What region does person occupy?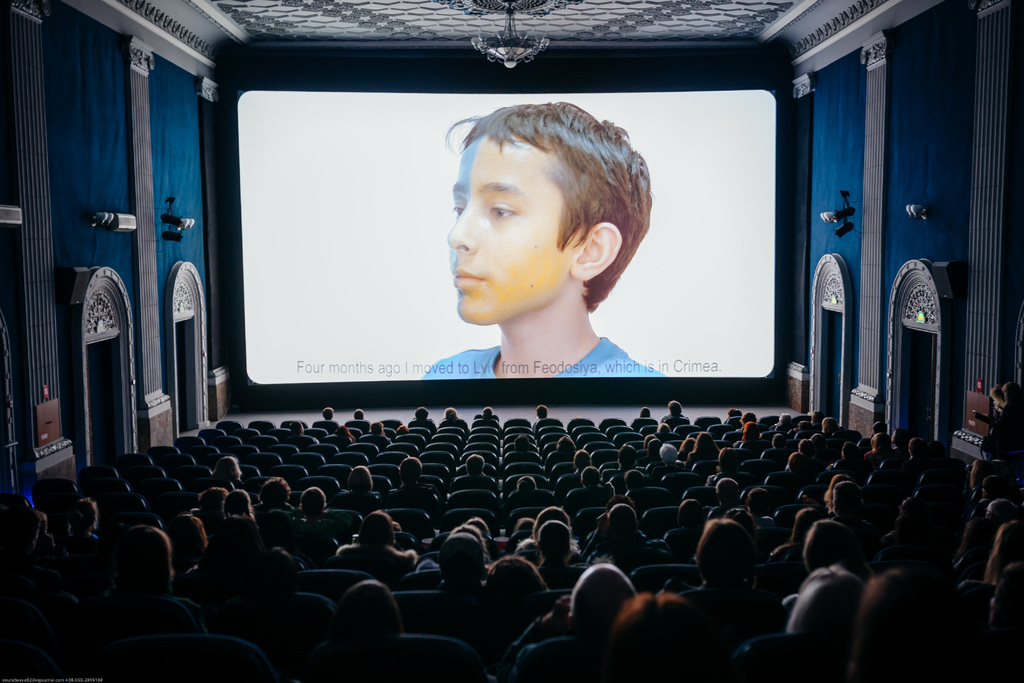
region(616, 445, 636, 468).
